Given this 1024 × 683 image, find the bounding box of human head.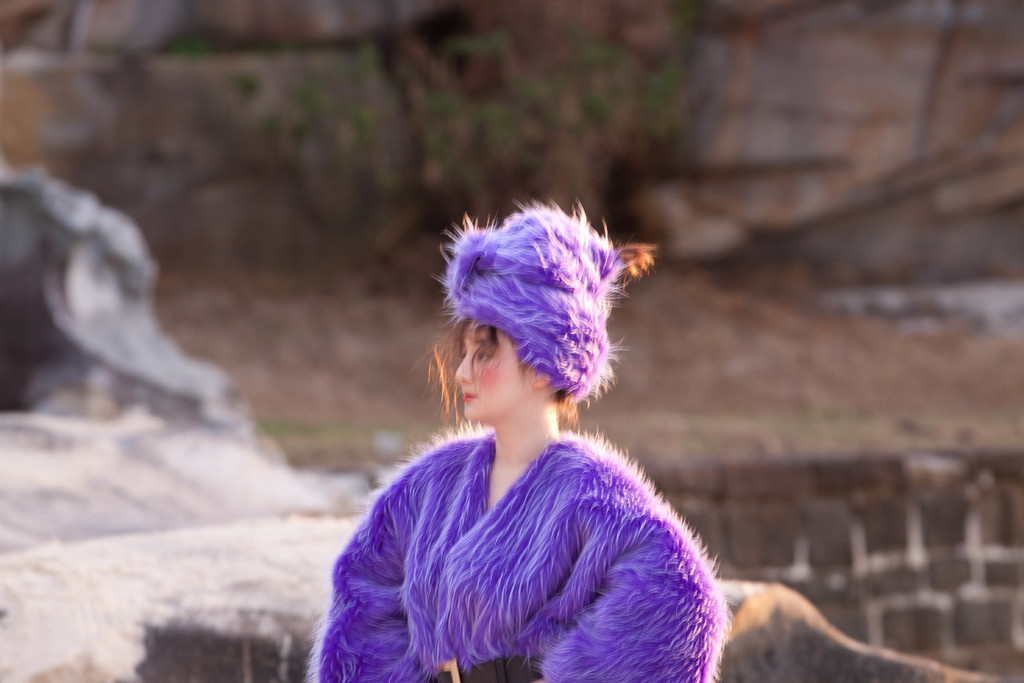
447,323,556,431.
